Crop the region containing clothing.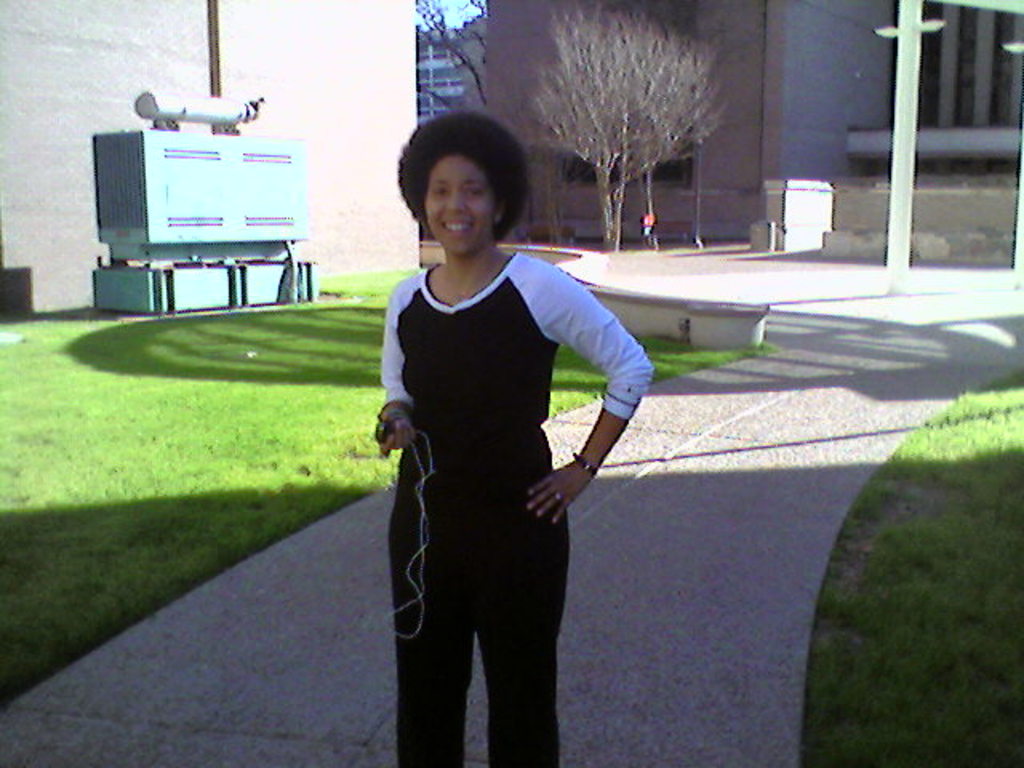
Crop region: Rect(370, 222, 626, 714).
